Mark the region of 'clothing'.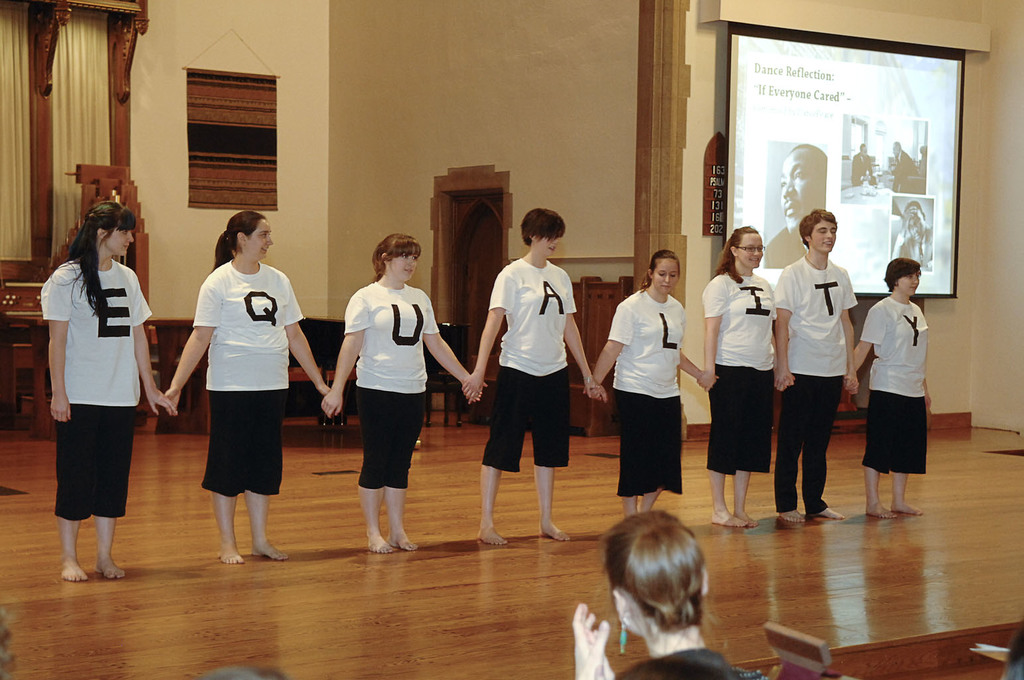
Region: bbox=(859, 295, 928, 476).
